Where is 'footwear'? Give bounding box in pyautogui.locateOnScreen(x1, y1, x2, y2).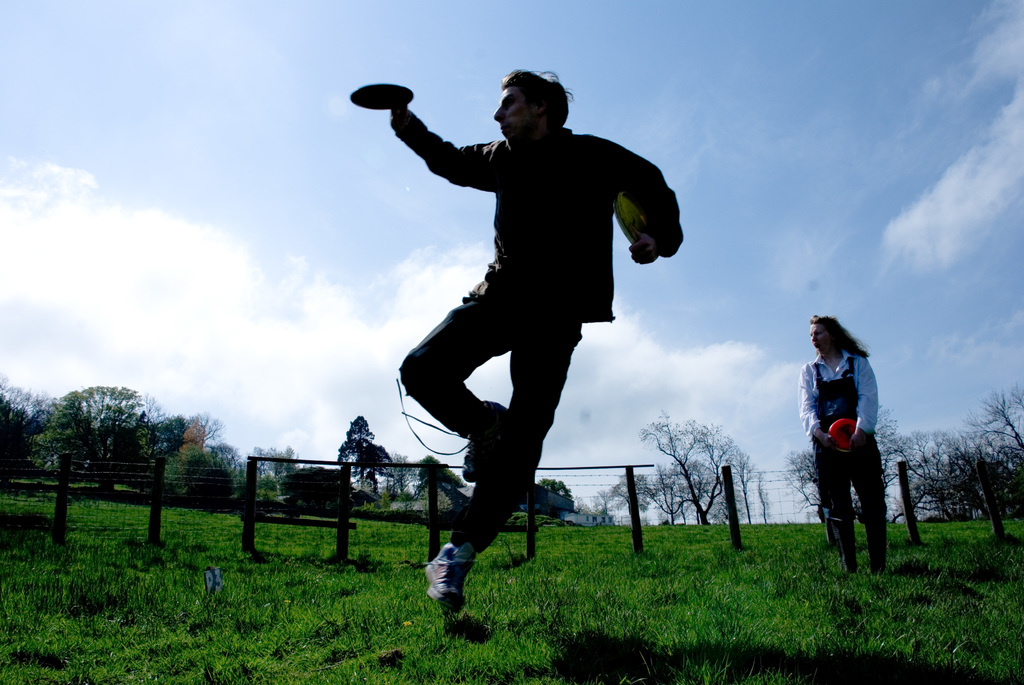
pyautogui.locateOnScreen(421, 547, 484, 620).
